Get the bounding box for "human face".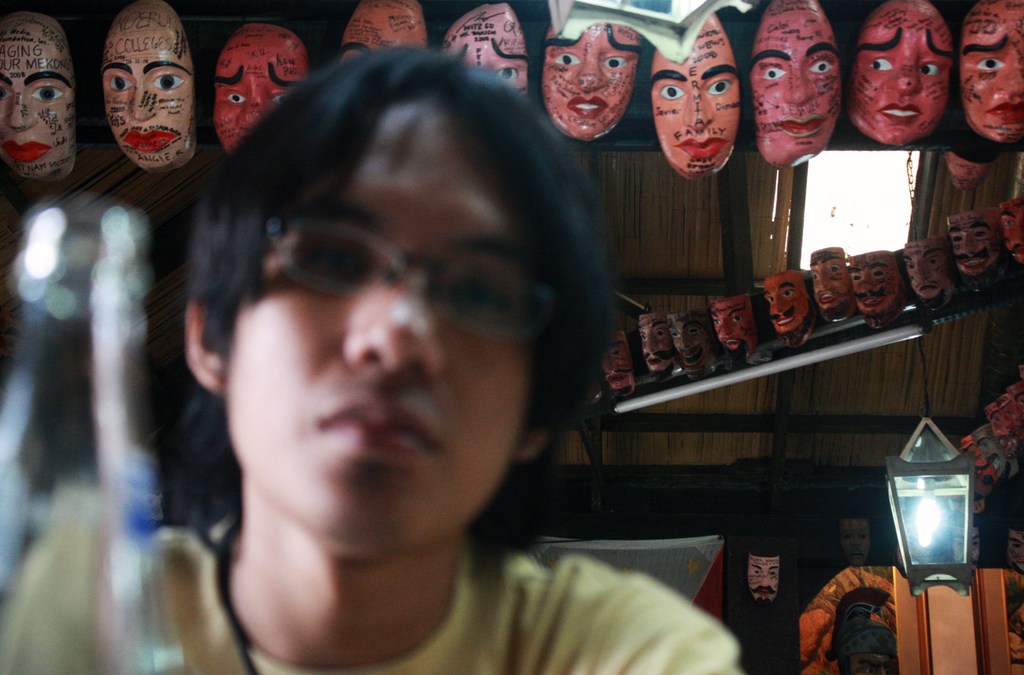
bbox(602, 331, 634, 394).
